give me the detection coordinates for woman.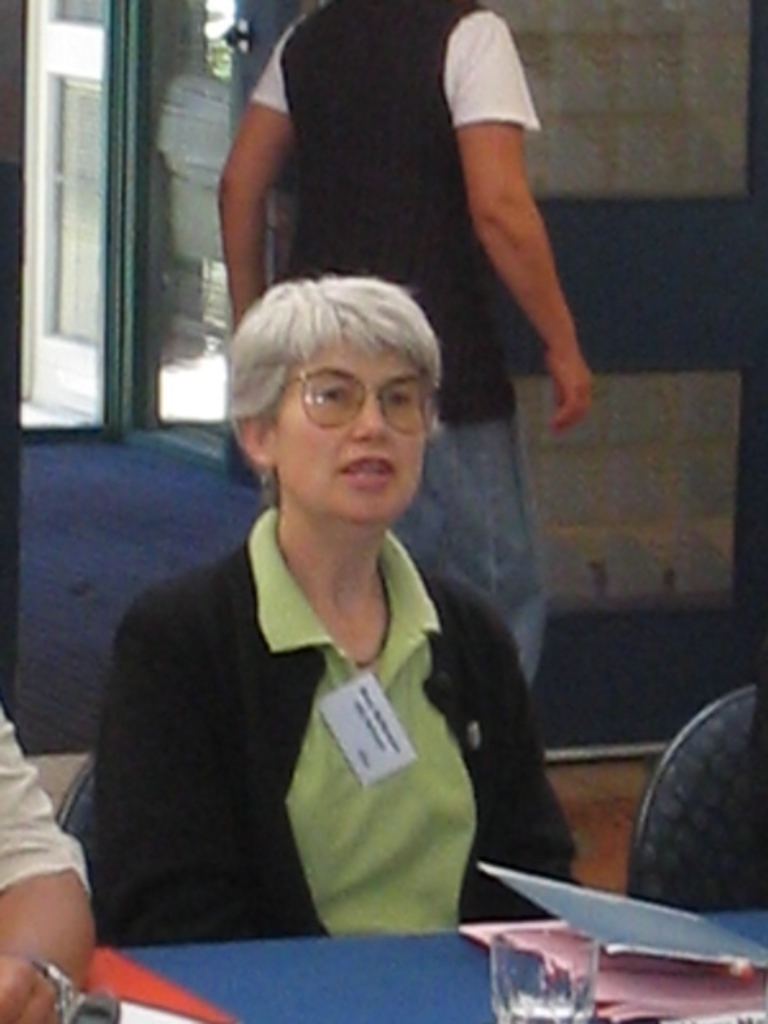
bbox=(114, 187, 590, 955).
